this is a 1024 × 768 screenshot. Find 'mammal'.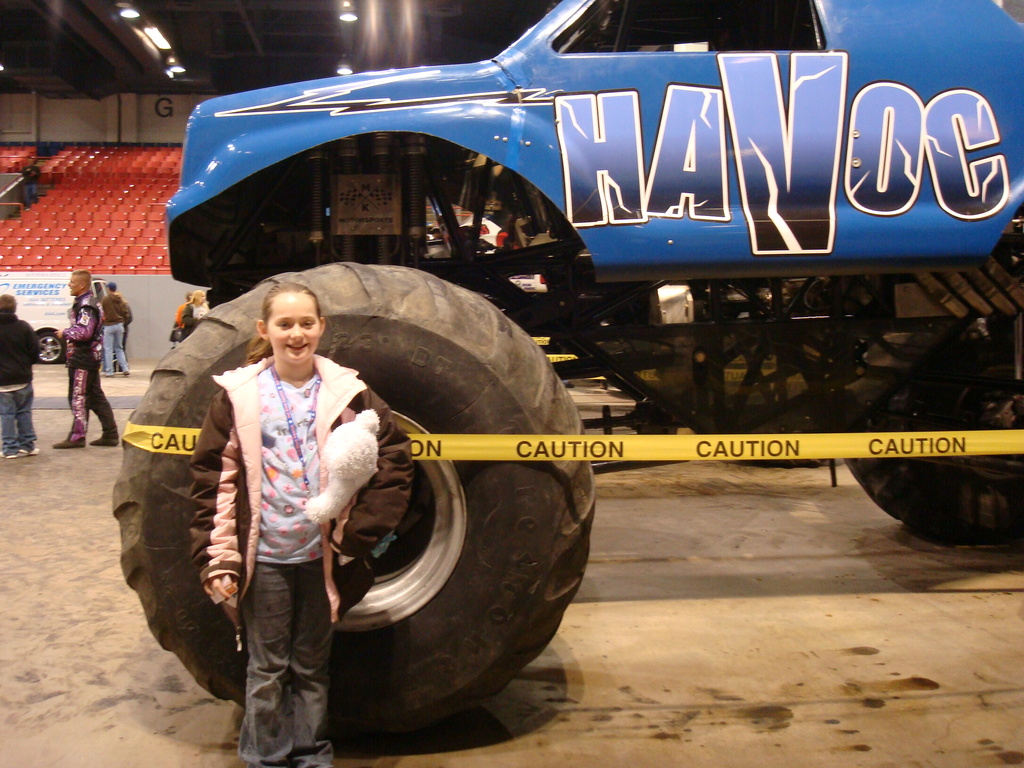
Bounding box: Rect(0, 293, 40, 456).
